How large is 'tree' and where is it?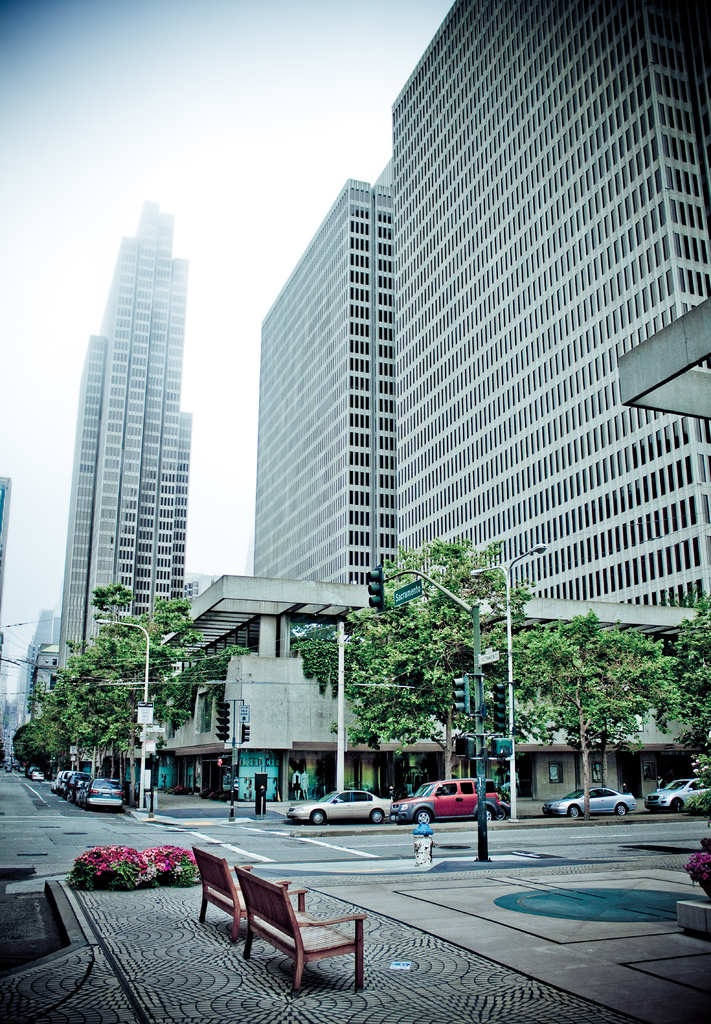
Bounding box: pyautogui.locateOnScreen(13, 648, 69, 781).
